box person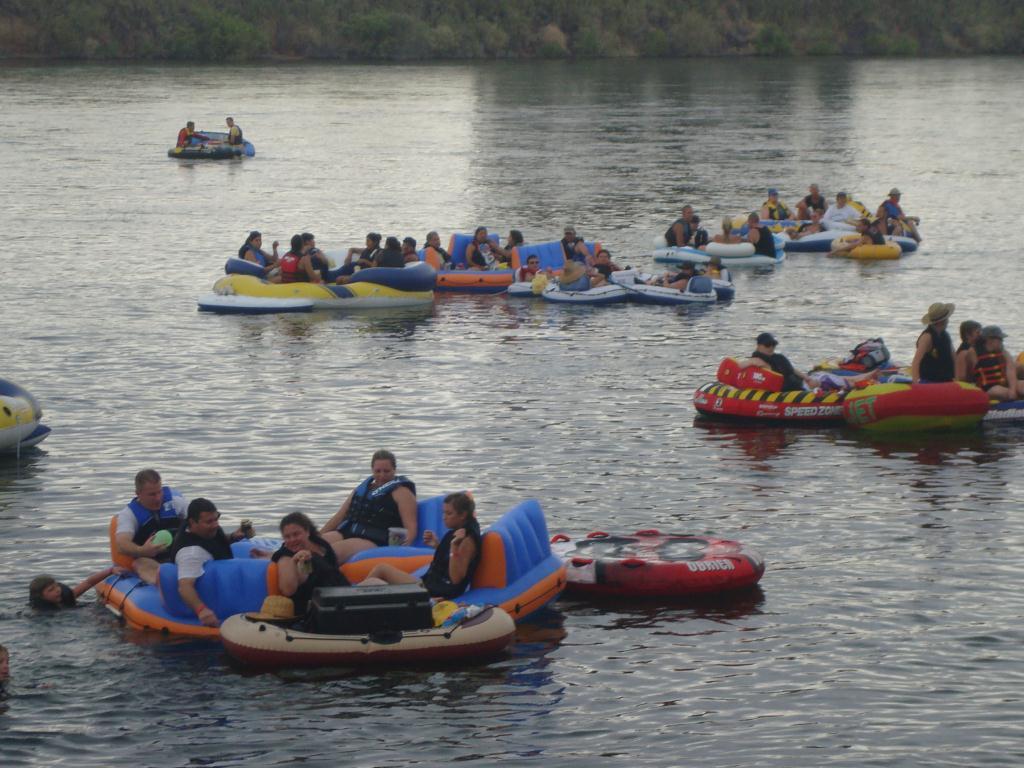
962:329:1012:415
